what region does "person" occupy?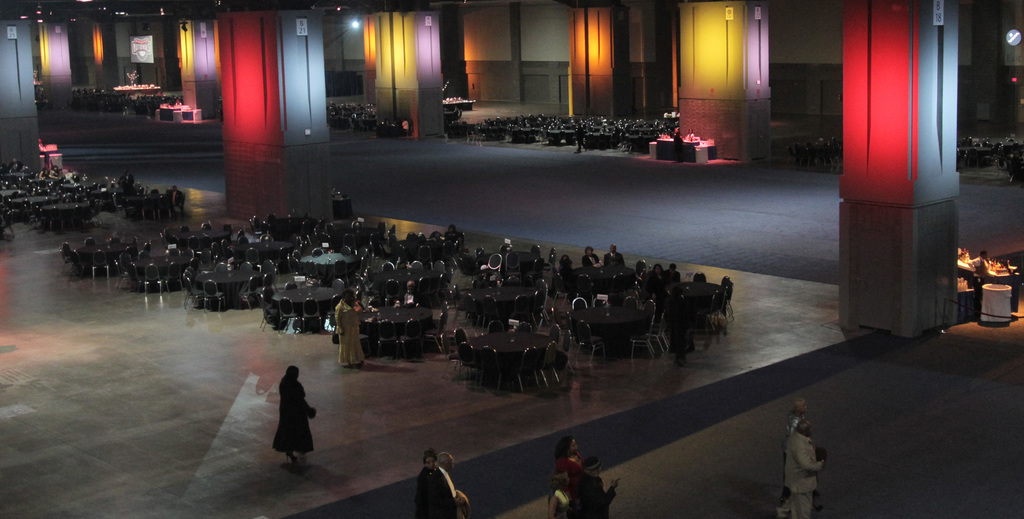
pyautogui.locateOnScreen(399, 280, 417, 306).
